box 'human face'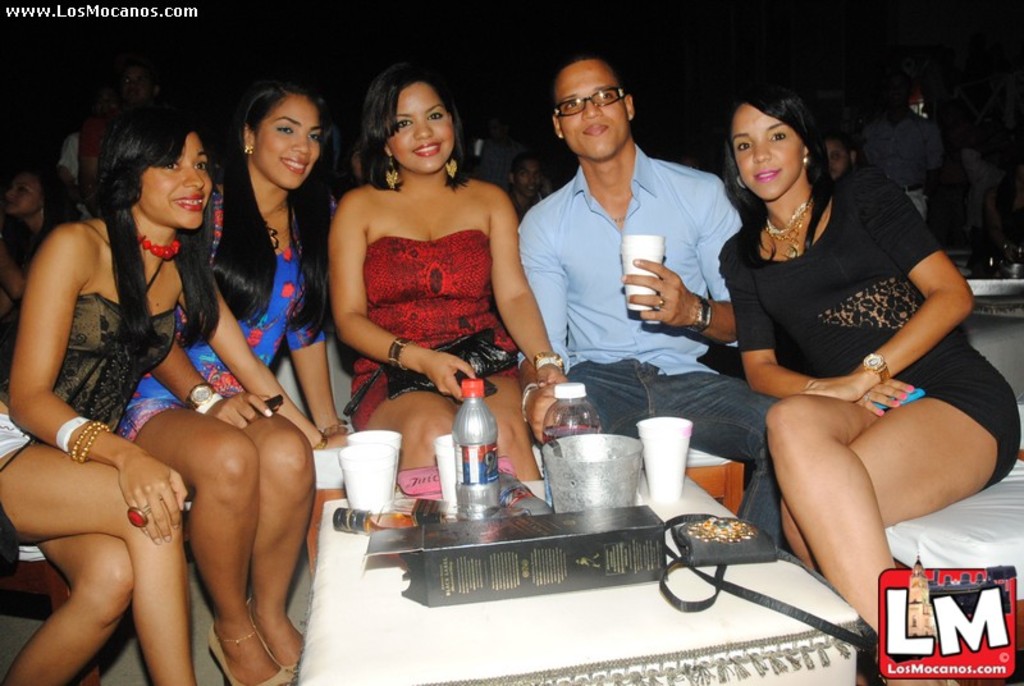
bbox=(550, 64, 630, 155)
